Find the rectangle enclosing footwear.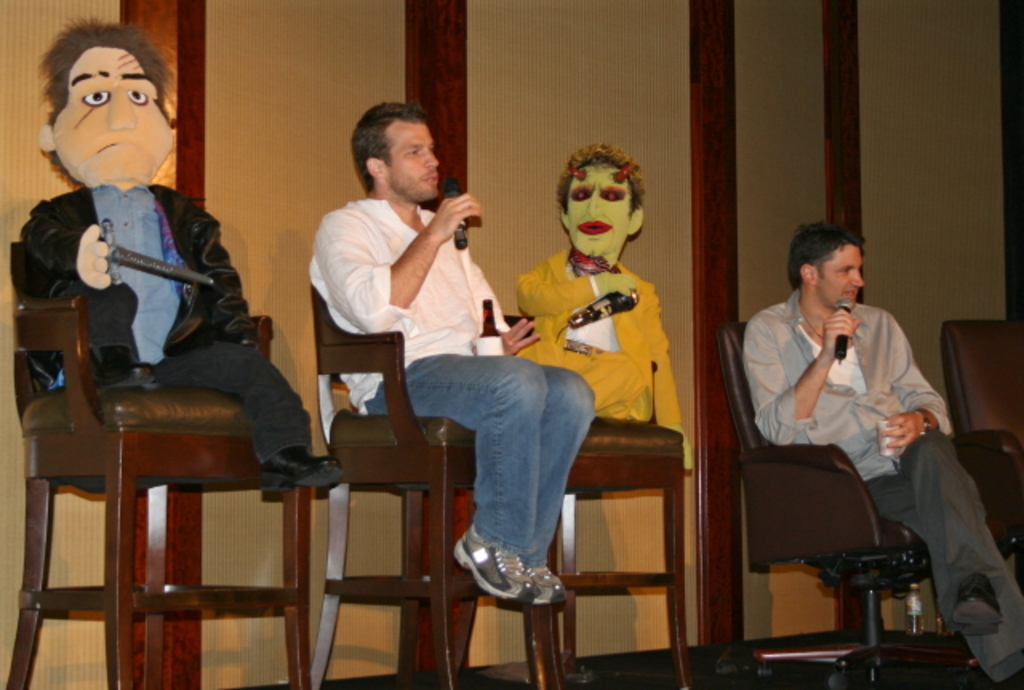
left=451, top=522, right=528, bottom=604.
